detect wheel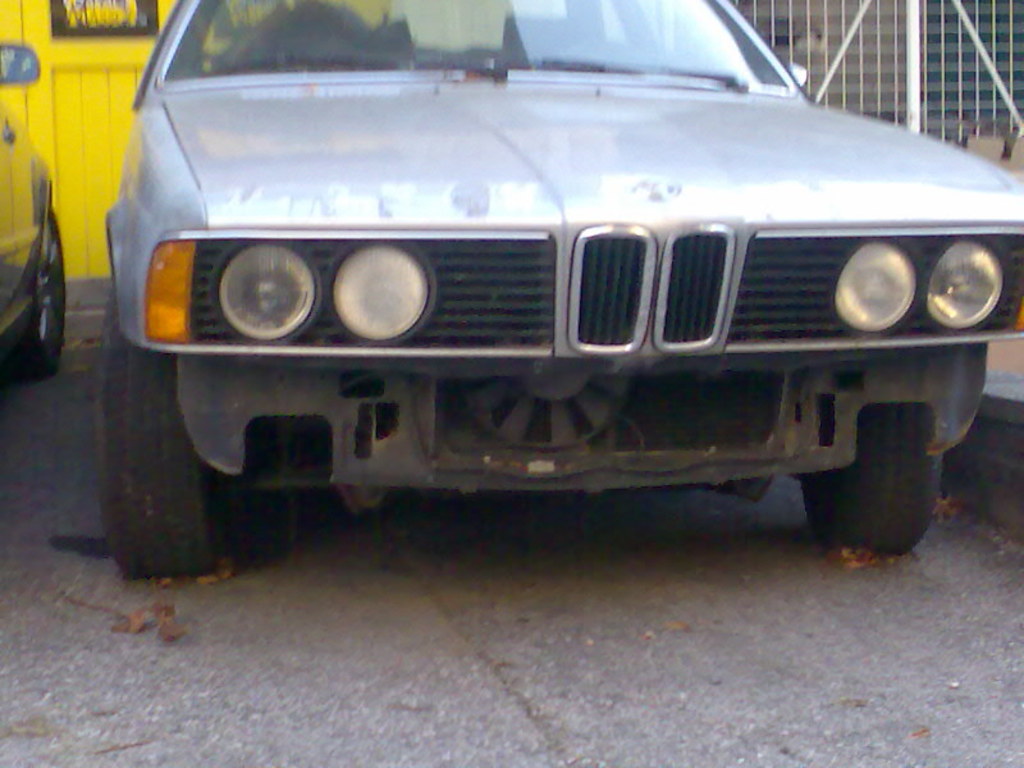
[795,417,934,553]
